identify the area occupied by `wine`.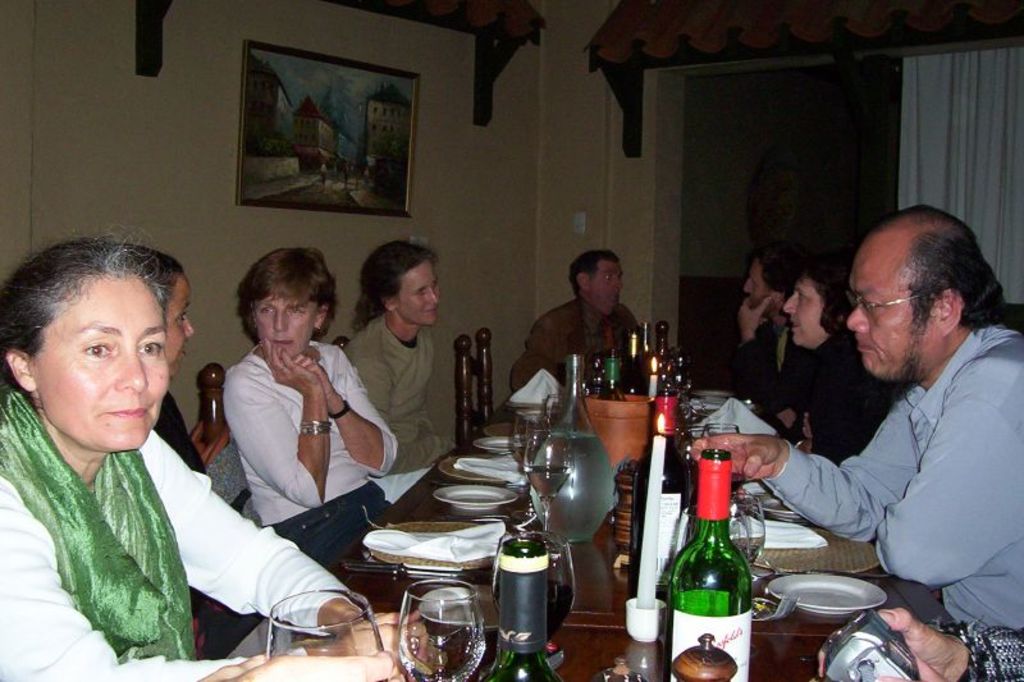
Area: l=630, t=380, r=687, b=603.
